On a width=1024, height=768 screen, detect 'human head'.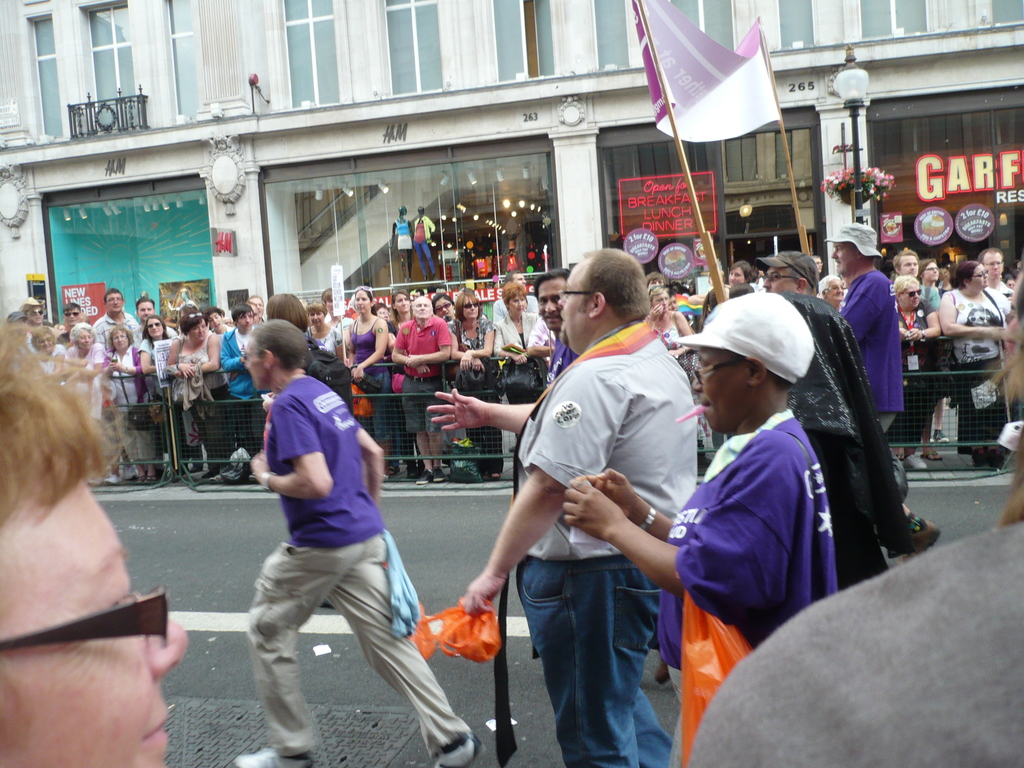
<region>30, 326, 58, 353</region>.
